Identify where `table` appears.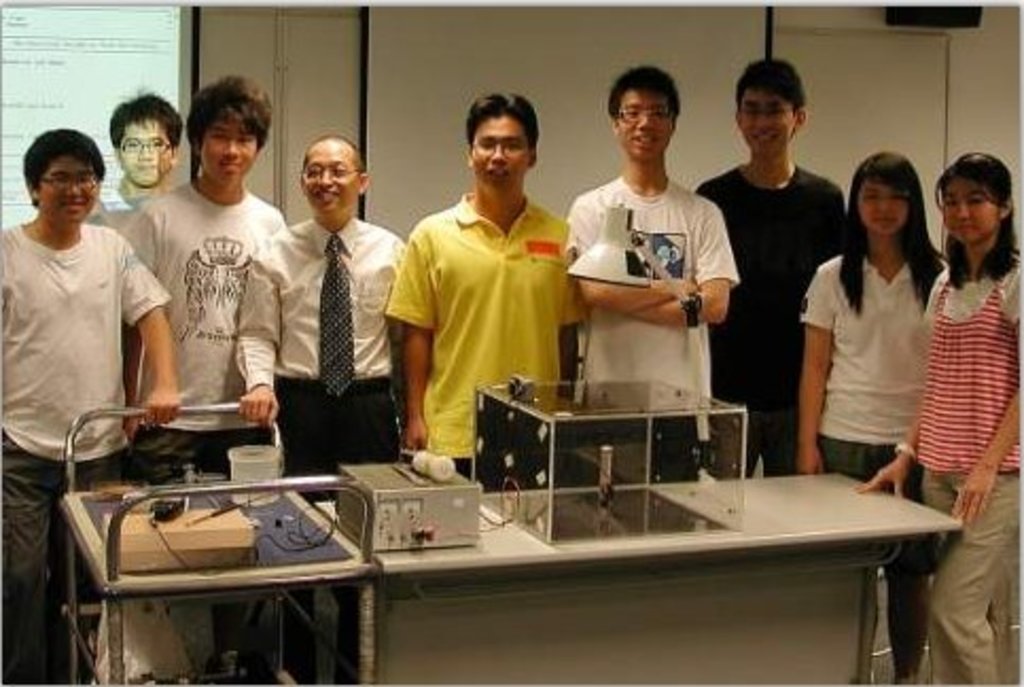
Appears at <bbox>148, 454, 948, 683</bbox>.
